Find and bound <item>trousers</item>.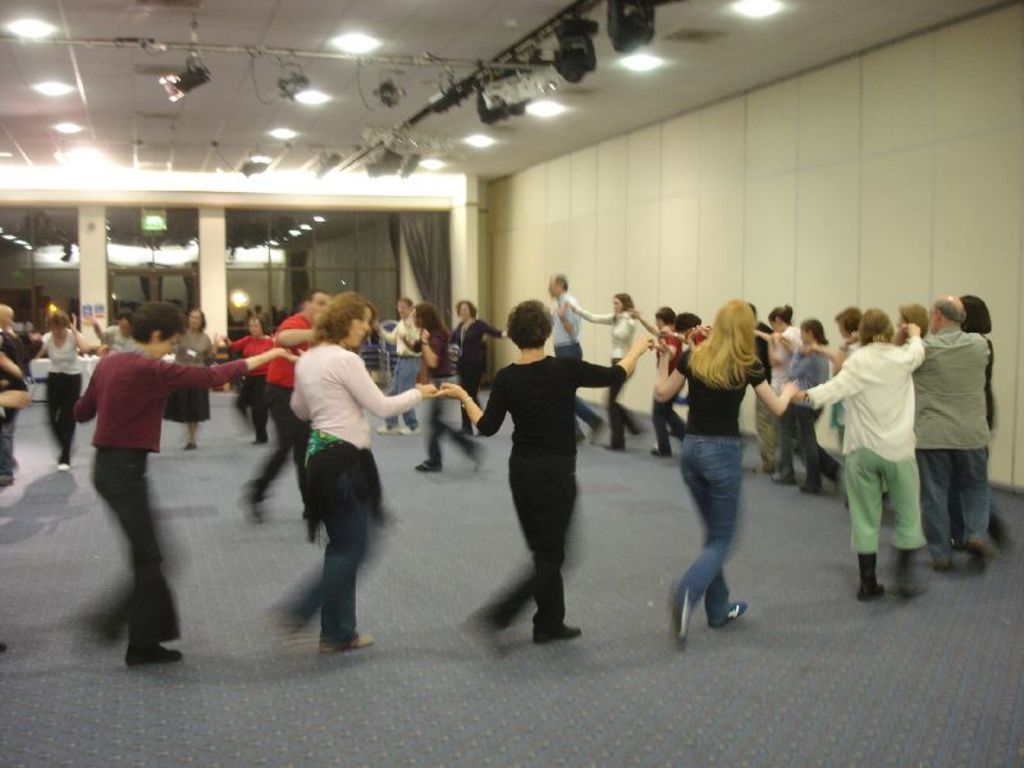
Bound: x1=844, y1=442, x2=928, y2=554.
